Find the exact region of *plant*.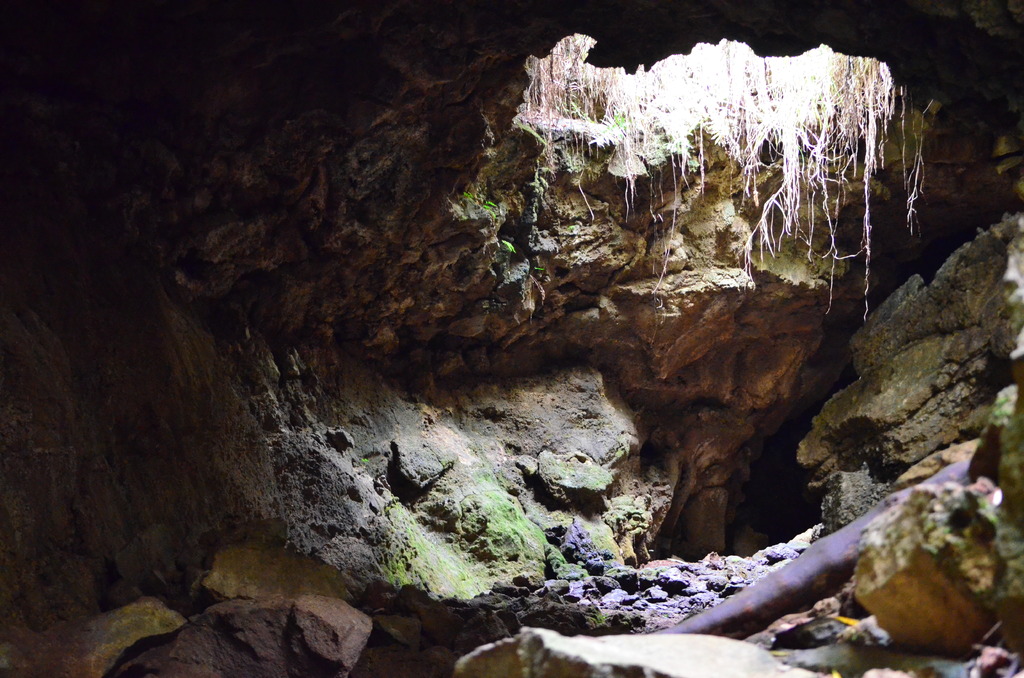
Exact region: bbox(495, 238, 511, 254).
